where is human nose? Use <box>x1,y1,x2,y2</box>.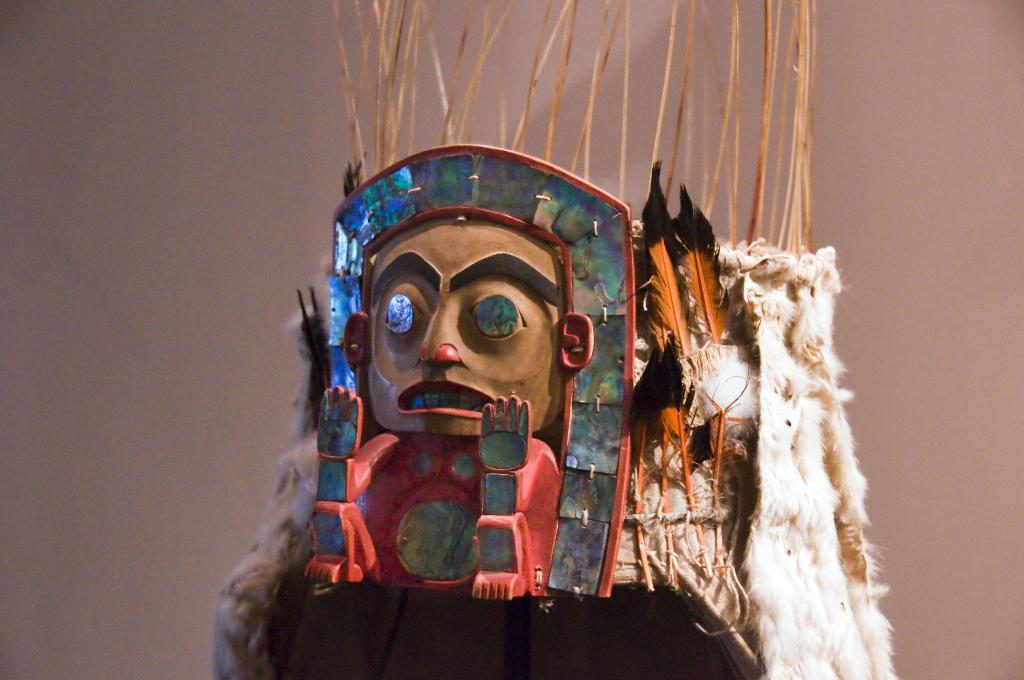
<box>422,304,456,364</box>.
